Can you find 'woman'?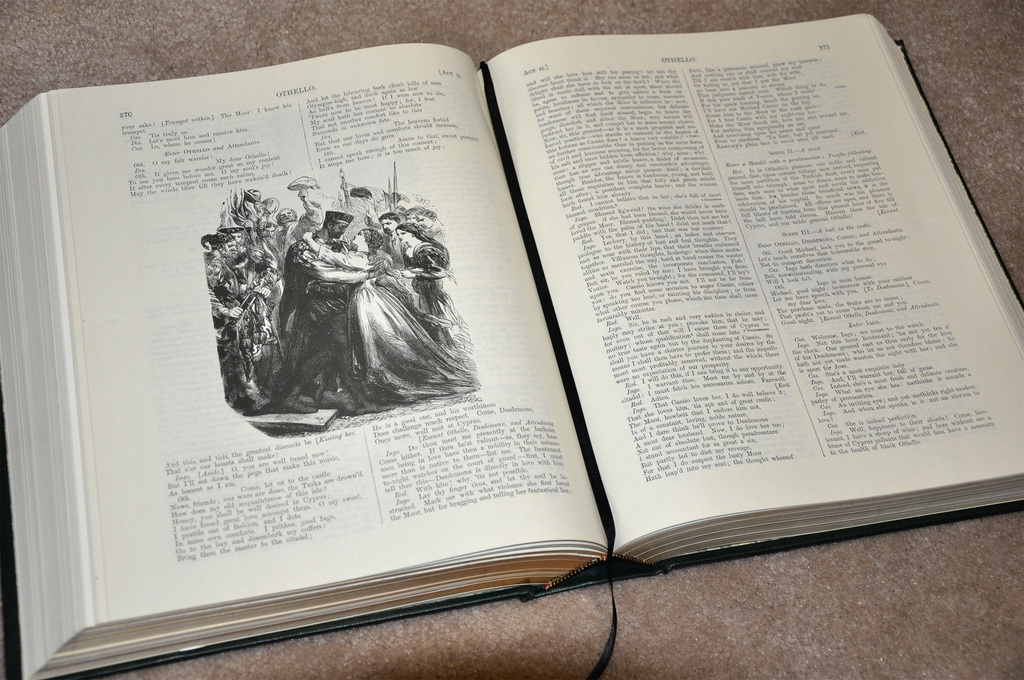
Yes, bounding box: {"left": 385, "top": 227, "right": 479, "bottom": 384}.
